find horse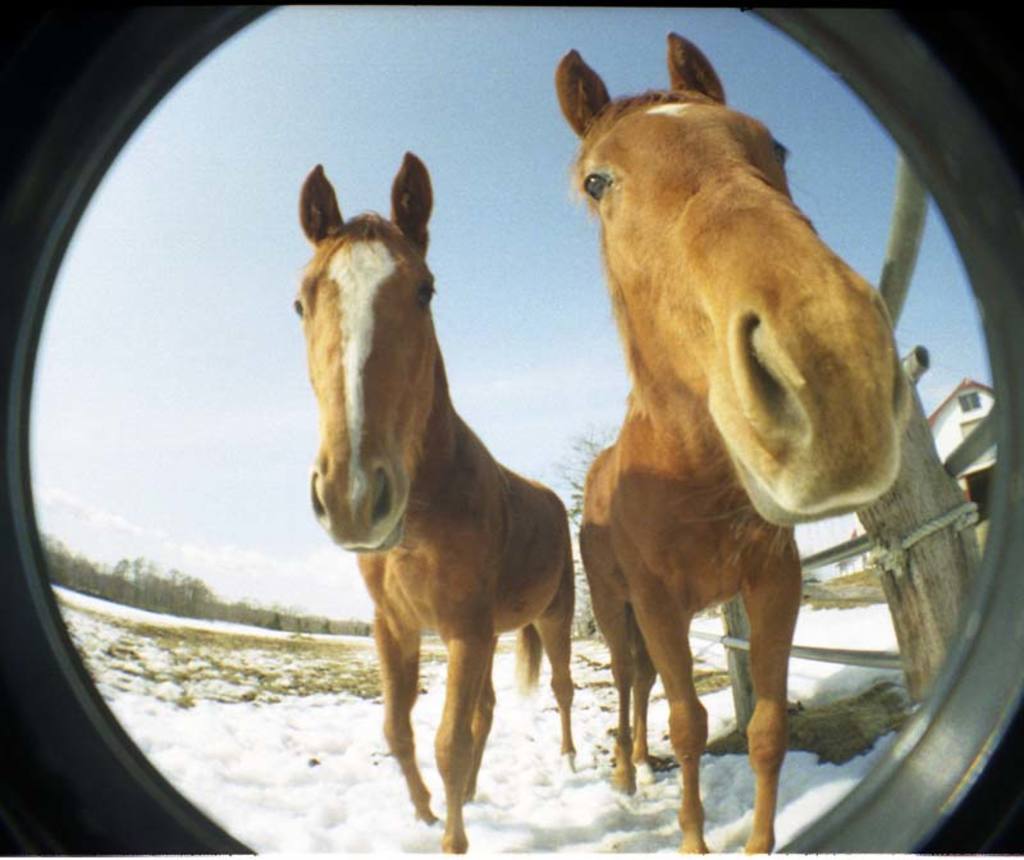
box=[293, 148, 579, 852]
